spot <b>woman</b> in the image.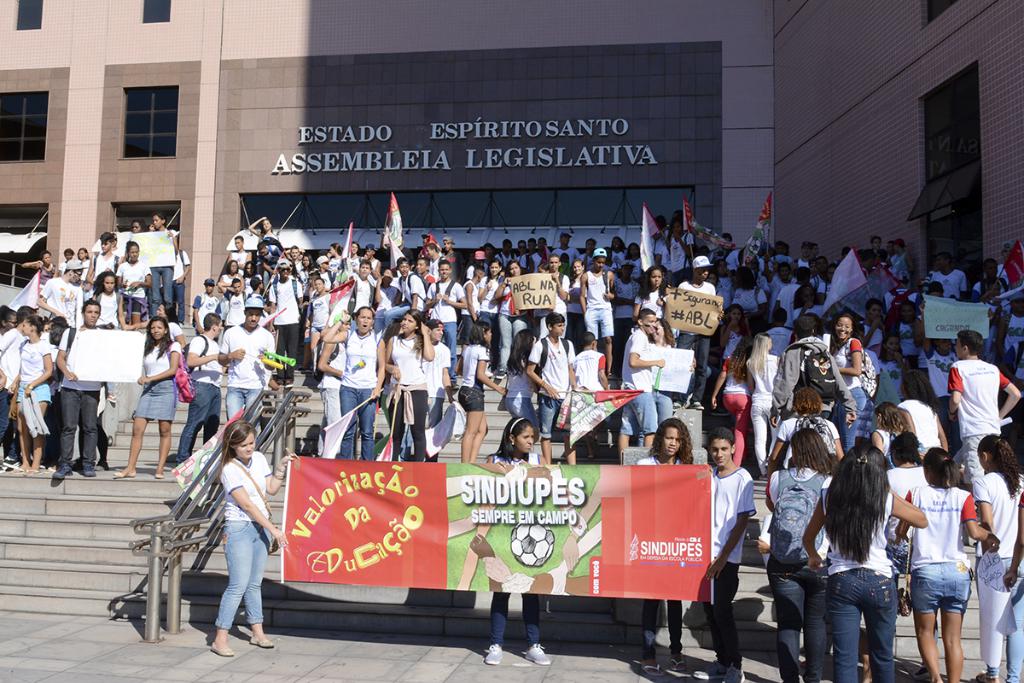
<b>woman</b> found at bbox(8, 316, 54, 463).
